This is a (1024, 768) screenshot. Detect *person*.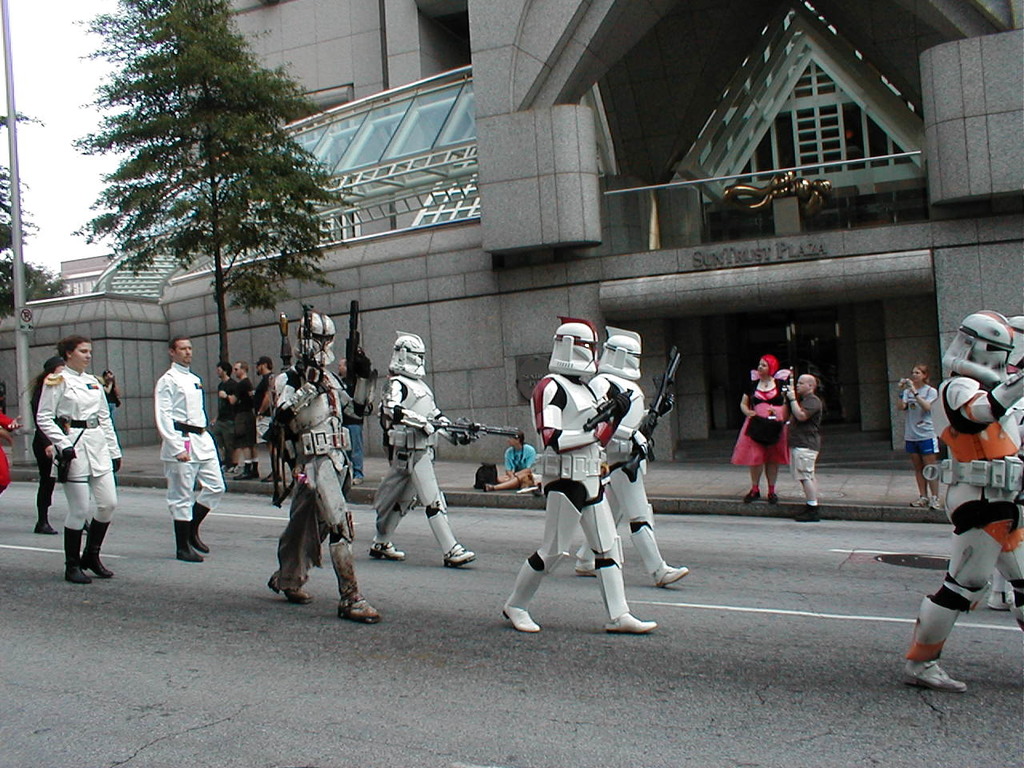
<box>0,380,26,510</box>.
